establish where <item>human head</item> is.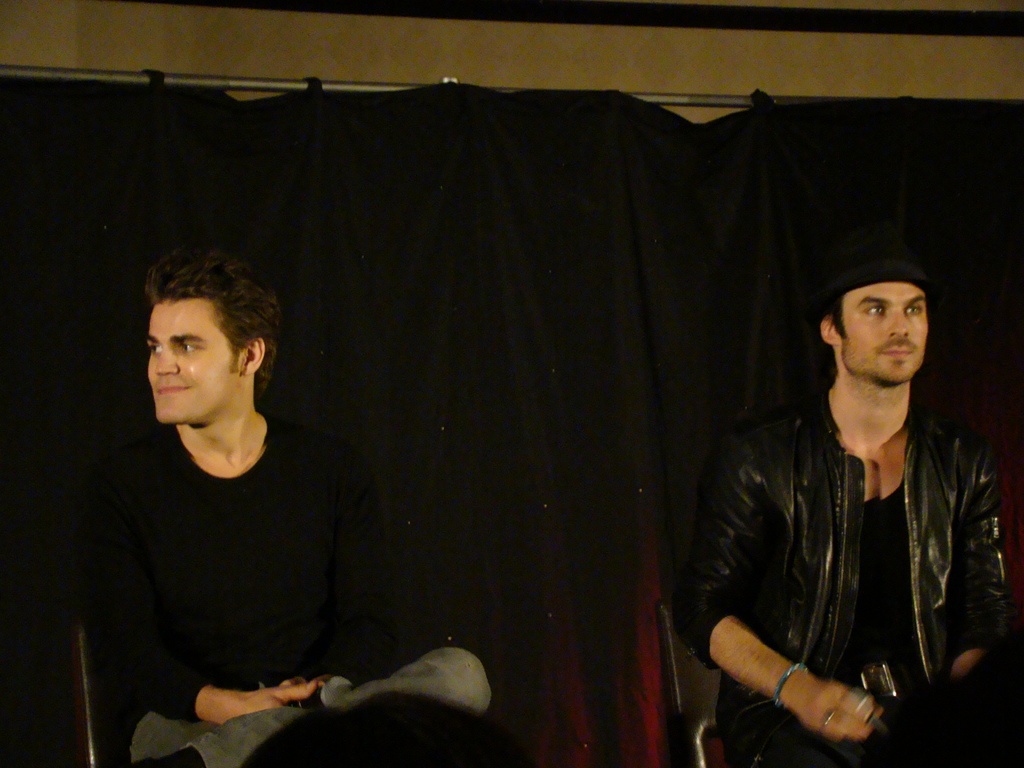
Established at locate(817, 259, 930, 381).
